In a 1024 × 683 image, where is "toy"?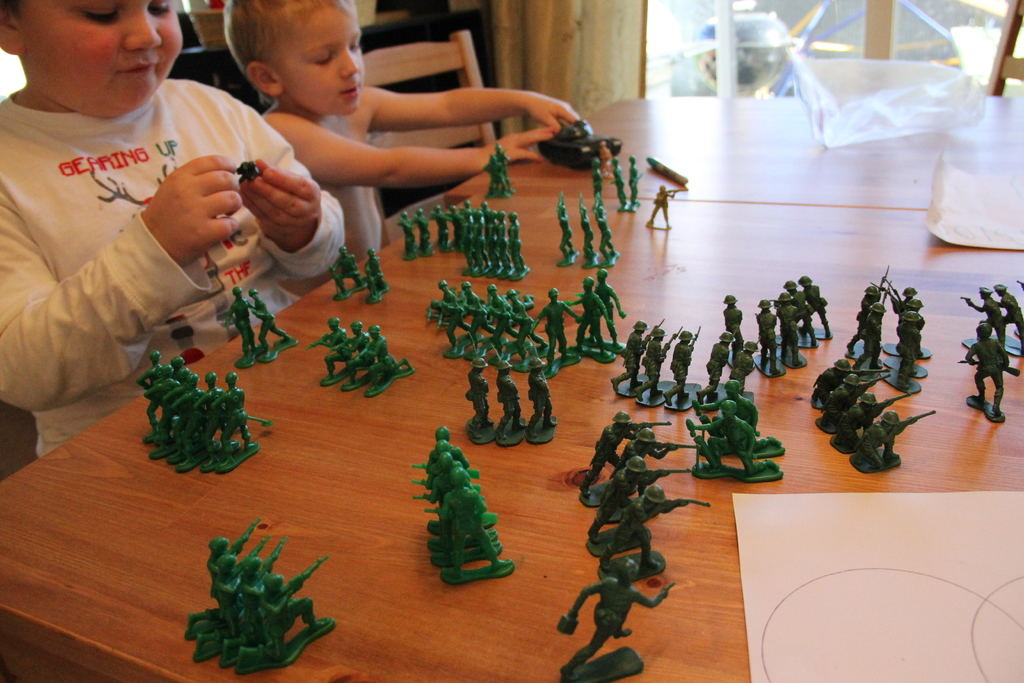
bbox=(481, 151, 510, 199).
